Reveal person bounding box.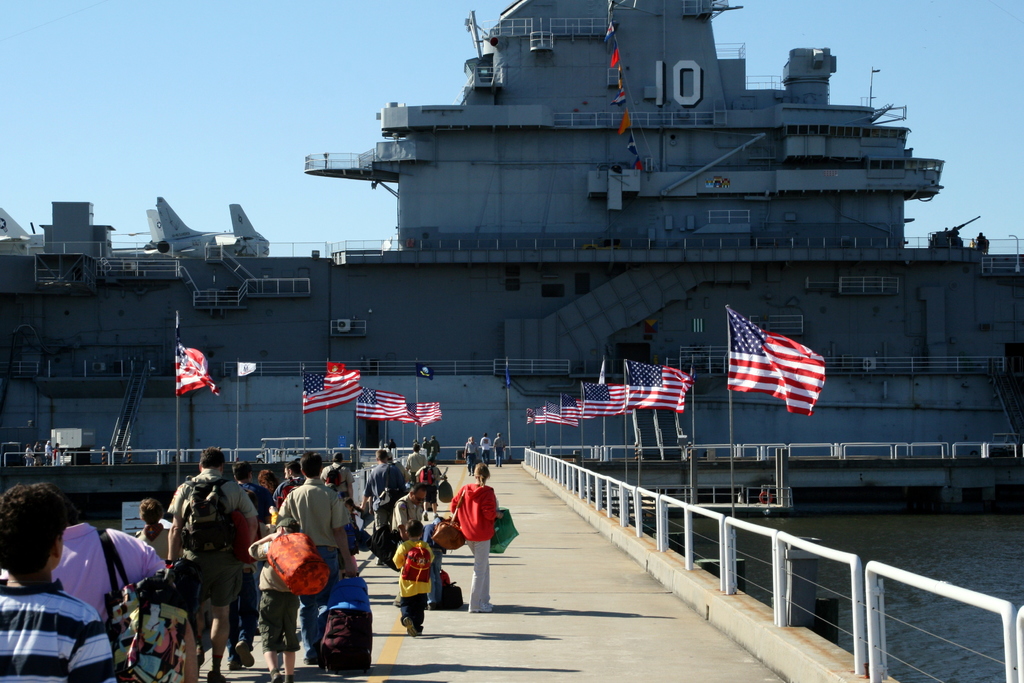
Revealed: x1=250, y1=516, x2=301, y2=682.
